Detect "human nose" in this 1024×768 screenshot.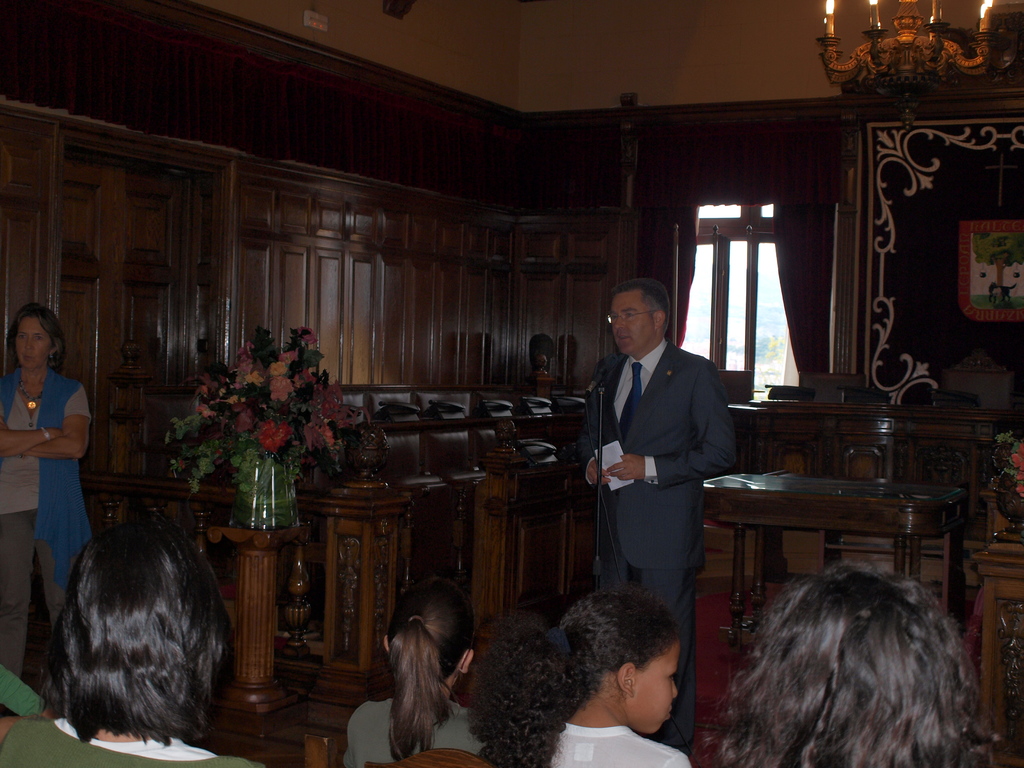
Detection: {"x1": 613, "y1": 312, "x2": 621, "y2": 331}.
